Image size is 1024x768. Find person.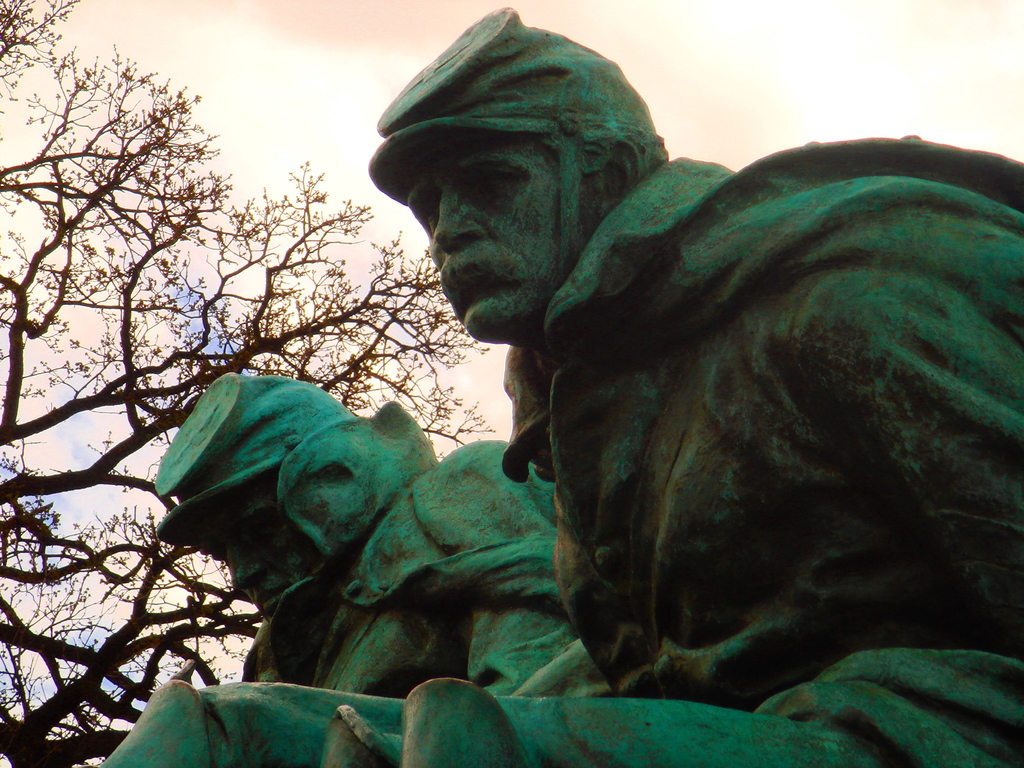
(x1=99, y1=371, x2=609, y2=767).
